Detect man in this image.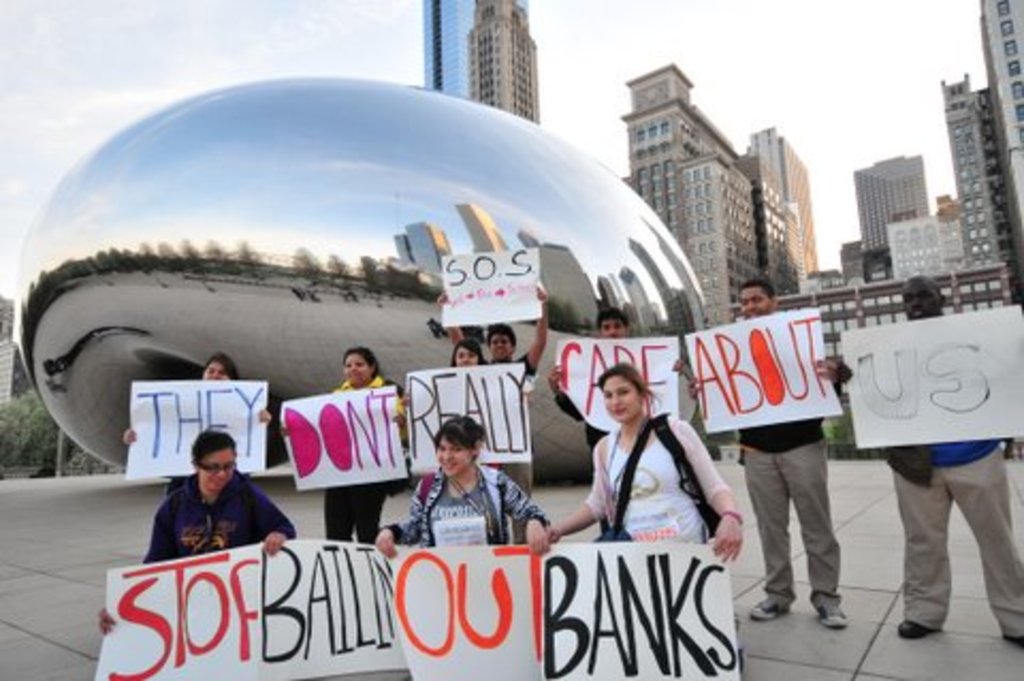
Detection: 442/284/542/536.
